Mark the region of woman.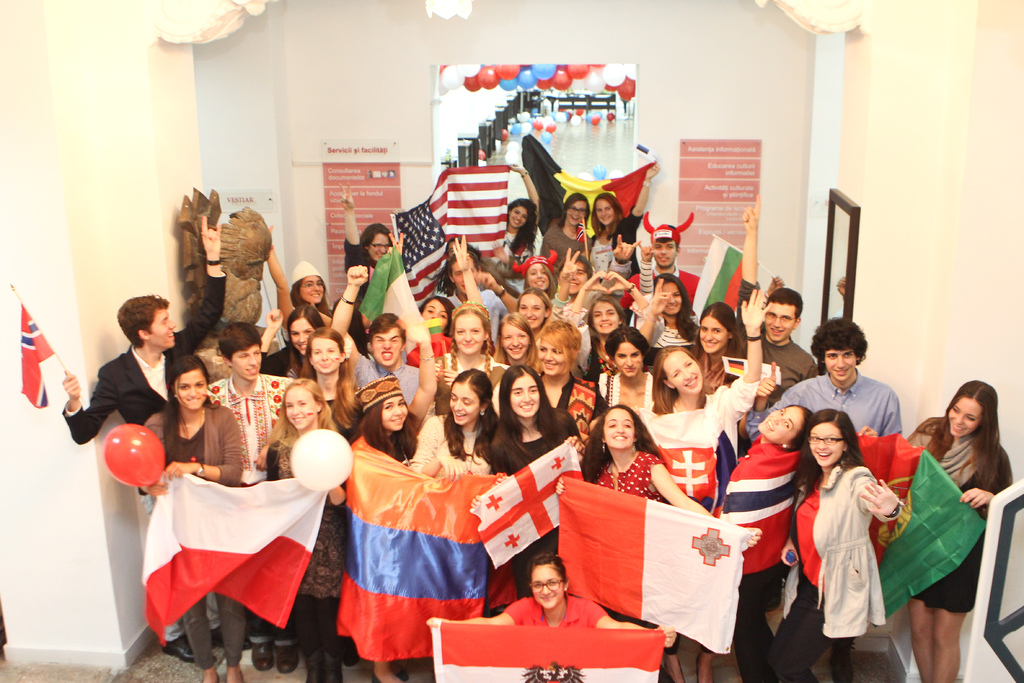
Region: (x1=257, y1=381, x2=348, y2=682).
